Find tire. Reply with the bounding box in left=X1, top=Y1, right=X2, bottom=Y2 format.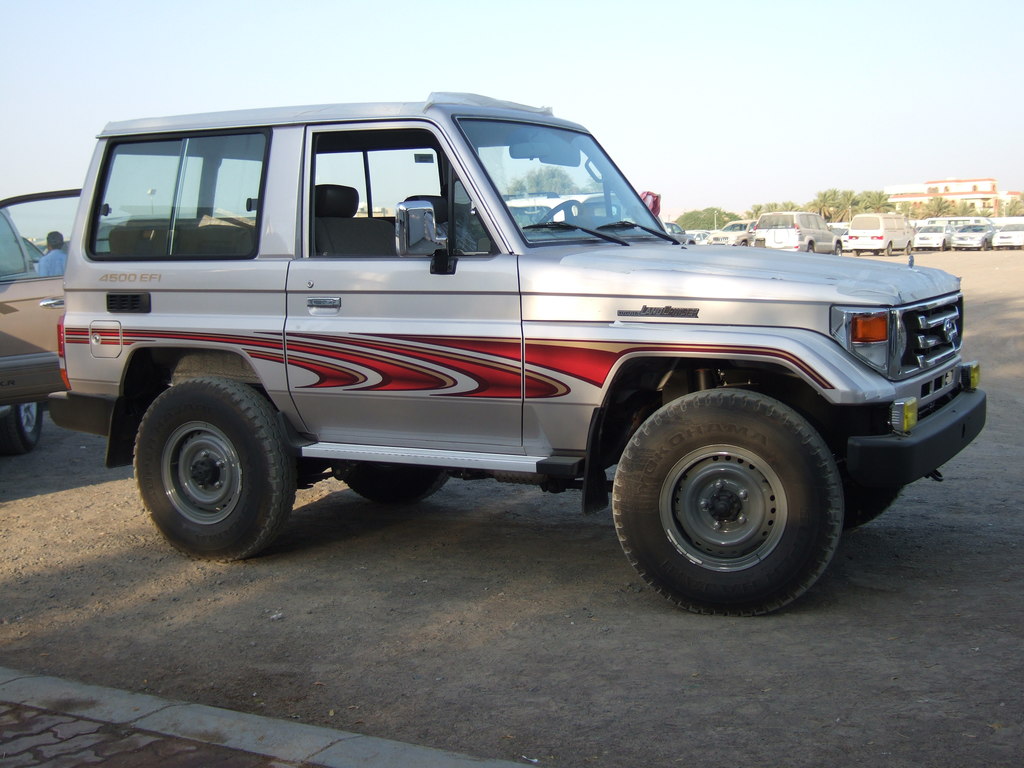
left=605, top=380, right=857, bottom=615.
